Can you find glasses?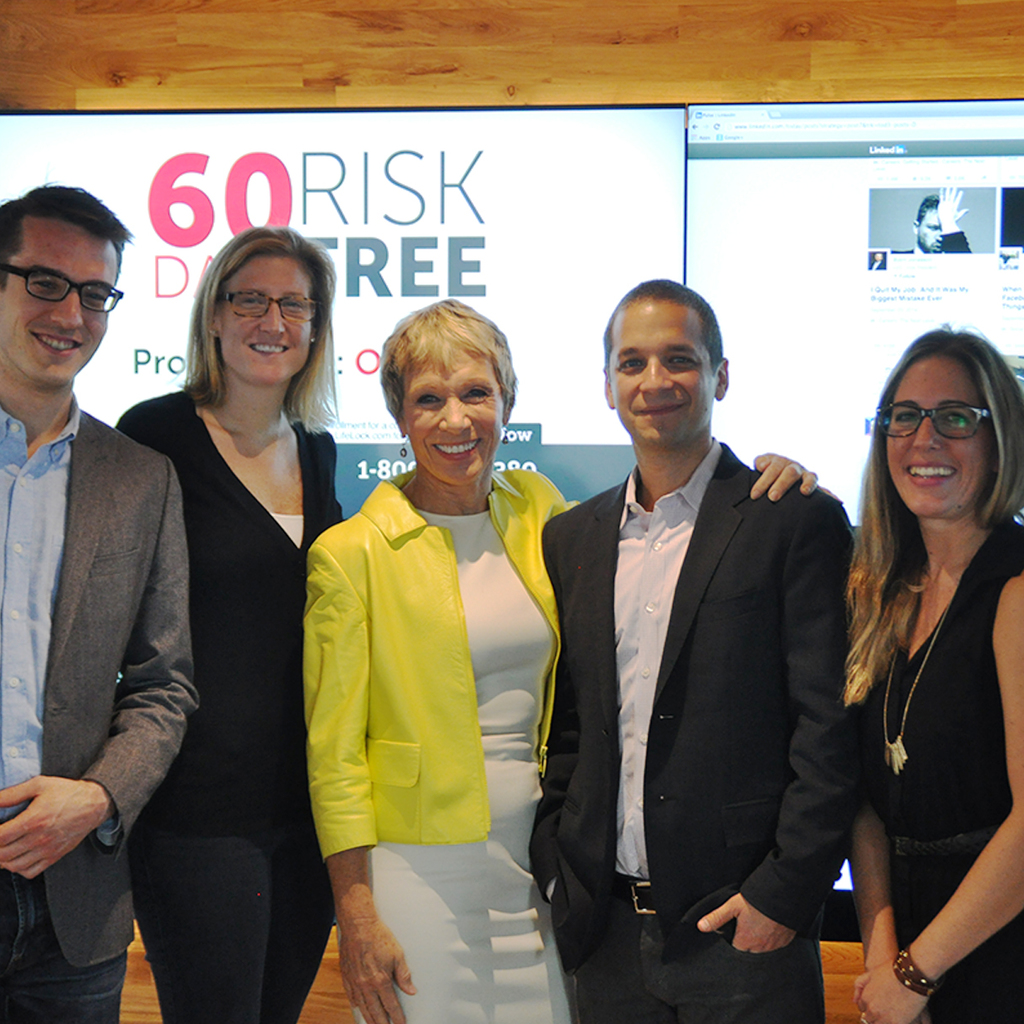
Yes, bounding box: crop(216, 289, 323, 321).
